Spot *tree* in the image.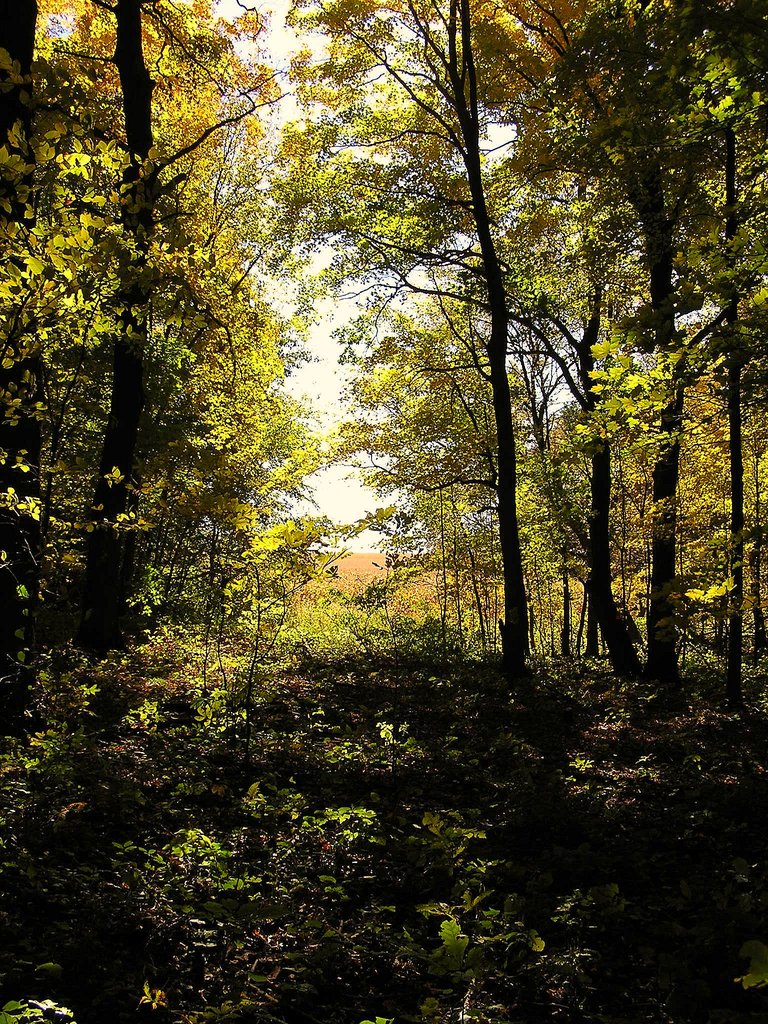
*tree* found at (474, 0, 701, 678).
